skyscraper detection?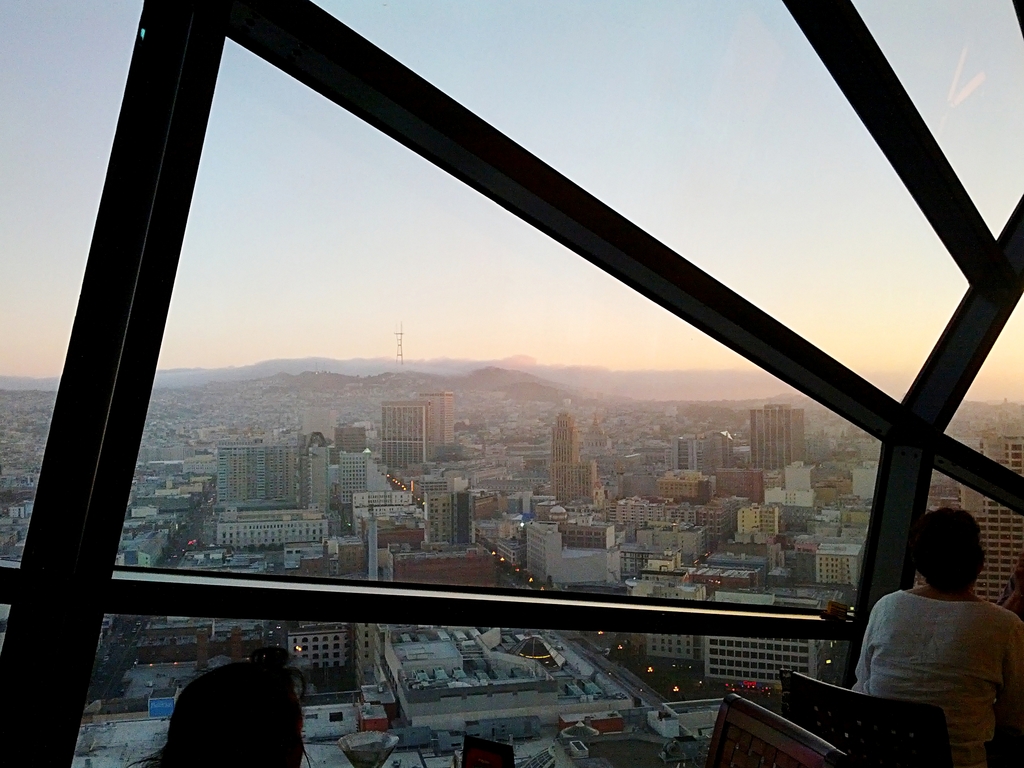
[549,410,584,477]
